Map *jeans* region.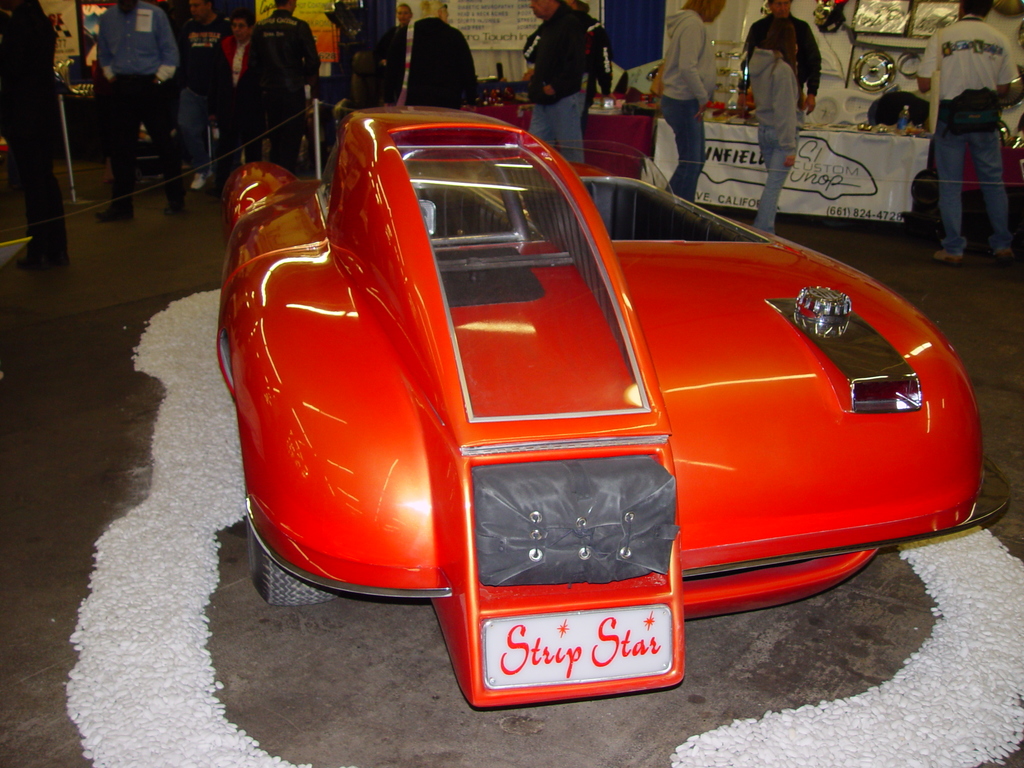
Mapped to [left=934, top=104, right=1012, bottom=250].
